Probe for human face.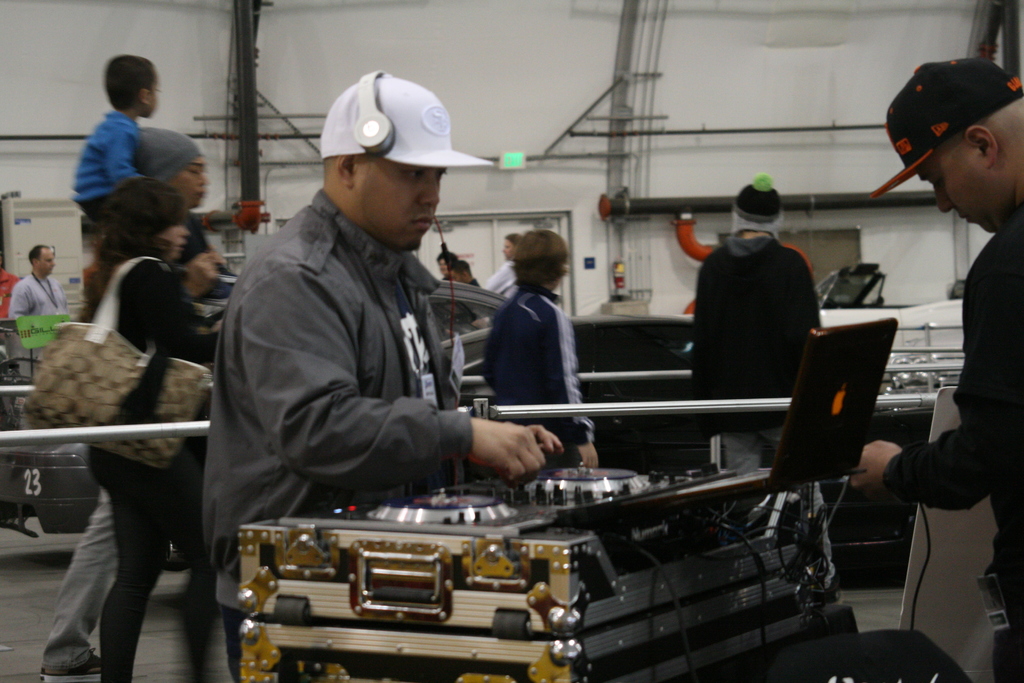
Probe result: <region>915, 140, 1018, 235</region>.
